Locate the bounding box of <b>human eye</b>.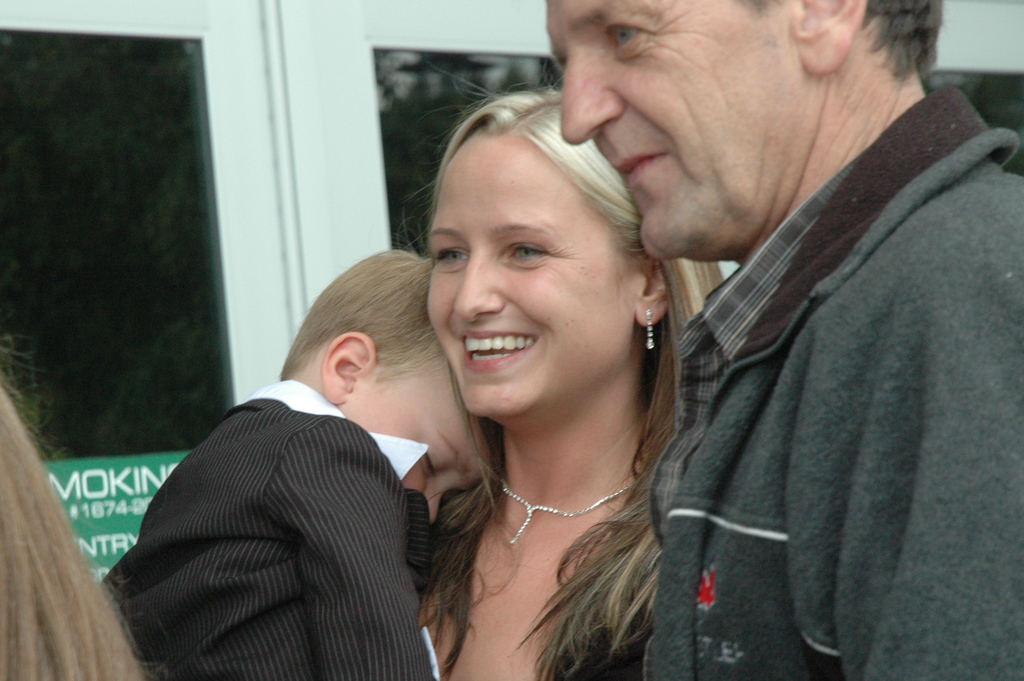
Bounding box: {"left": 435, "top": 243, "right": 471, "bottom": 269}.
